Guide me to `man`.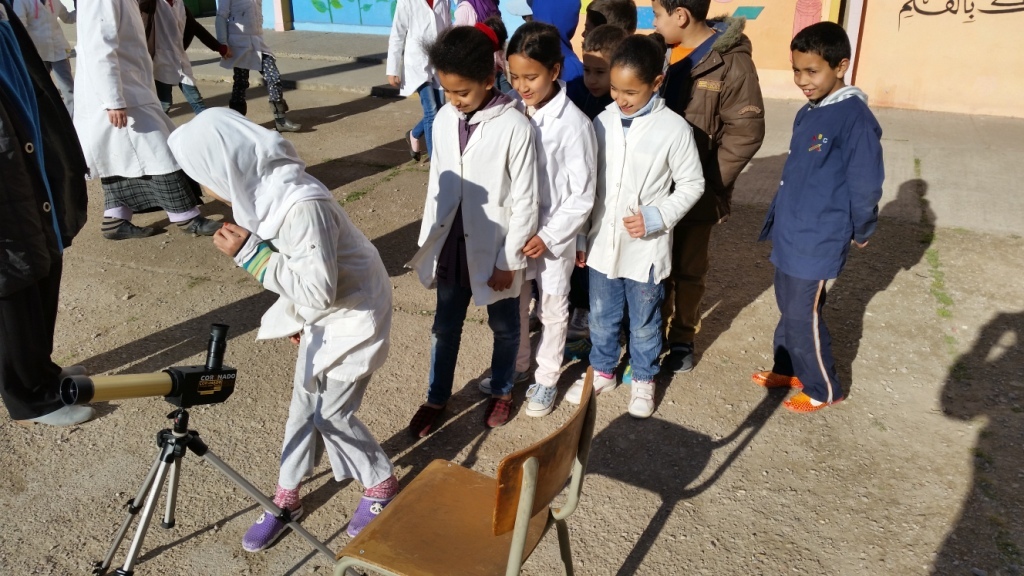
Guidance: bbox=(190, 99, 391, 529).
